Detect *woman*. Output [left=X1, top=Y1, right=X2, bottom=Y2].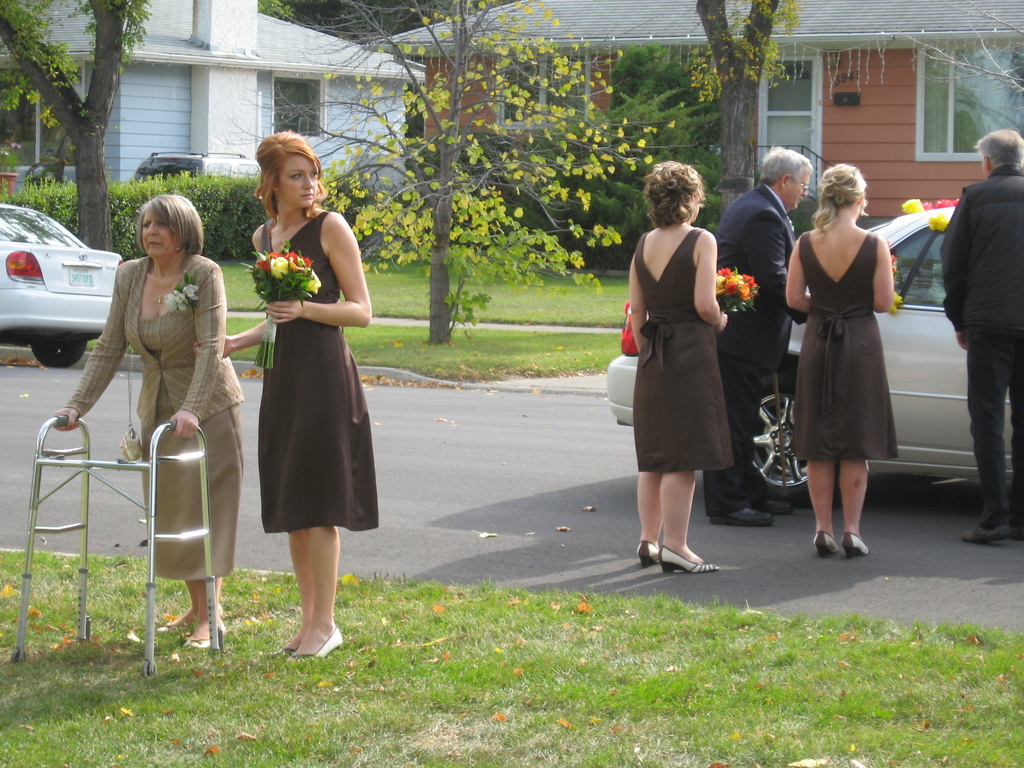
[left=628, top=162, right=732, bottom=572].
